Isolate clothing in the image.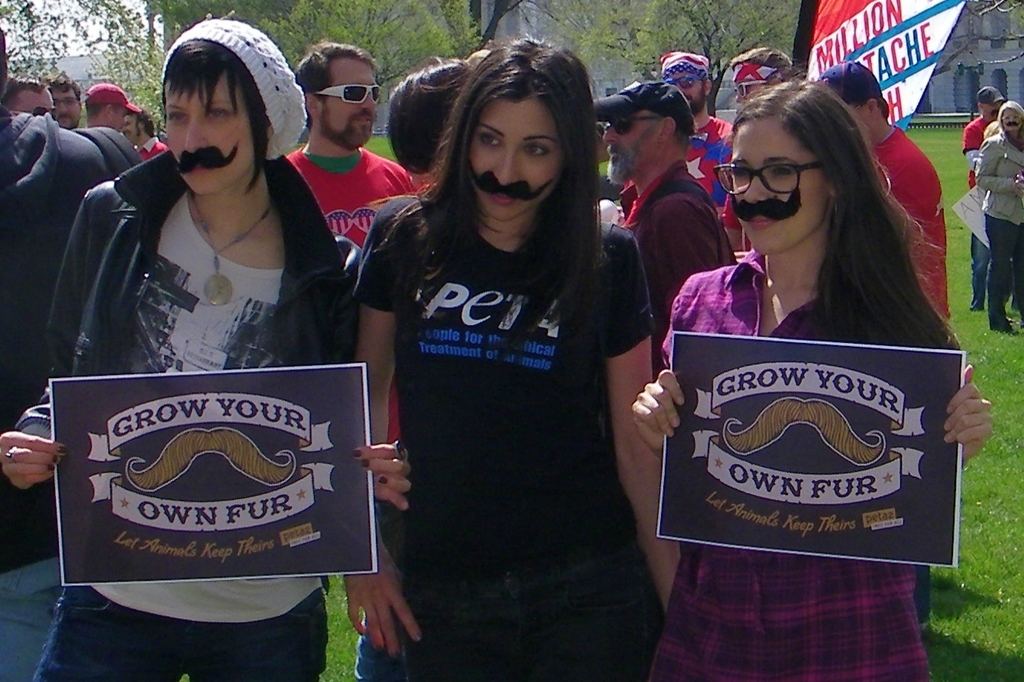
Isolated region: [608, 161, 753, 312].
